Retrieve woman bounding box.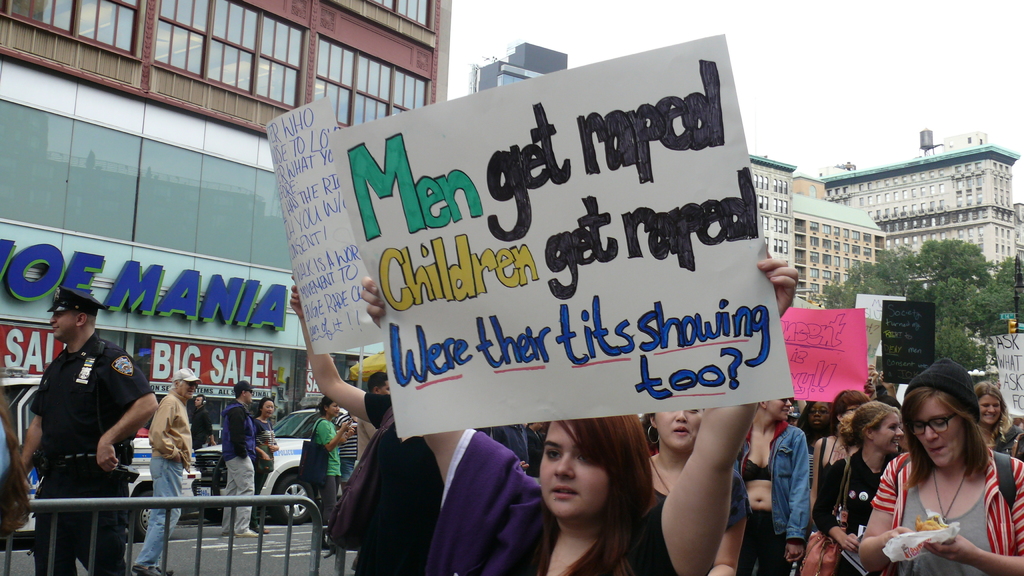
Bounding box: Rect(257, 397, 280, 534).
